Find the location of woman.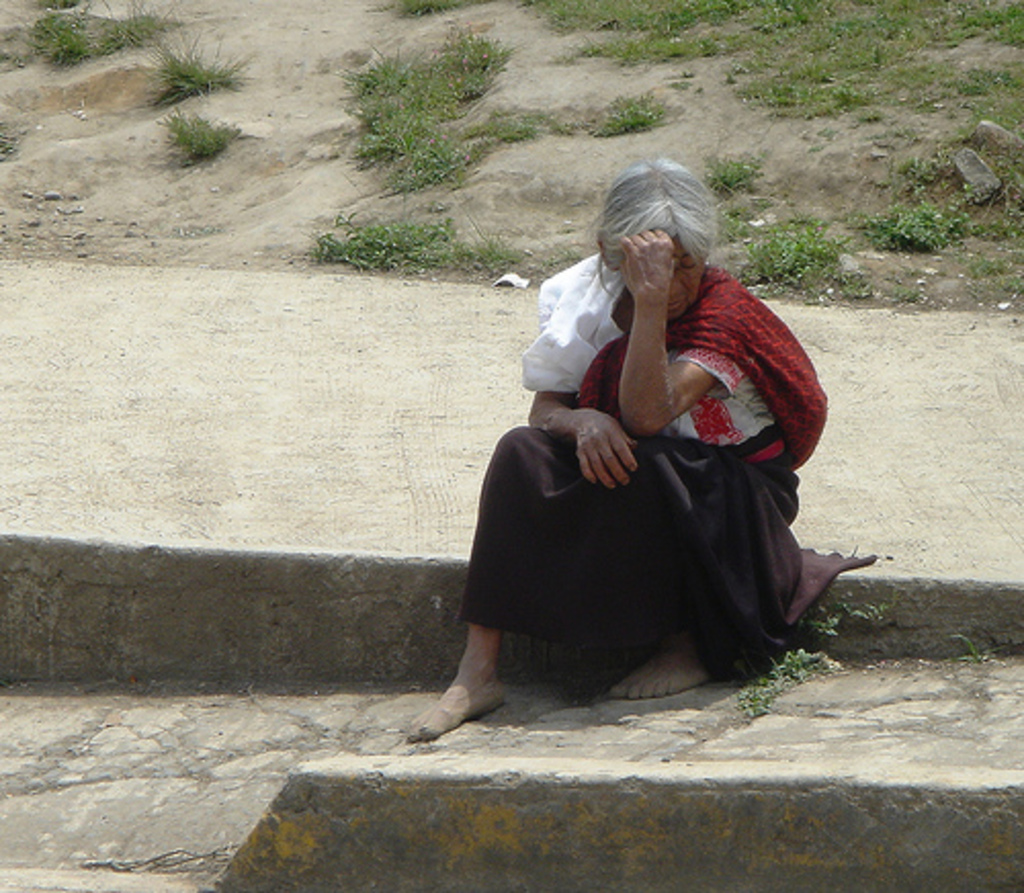
Location: l=465, t=168, r=827, b=717.
